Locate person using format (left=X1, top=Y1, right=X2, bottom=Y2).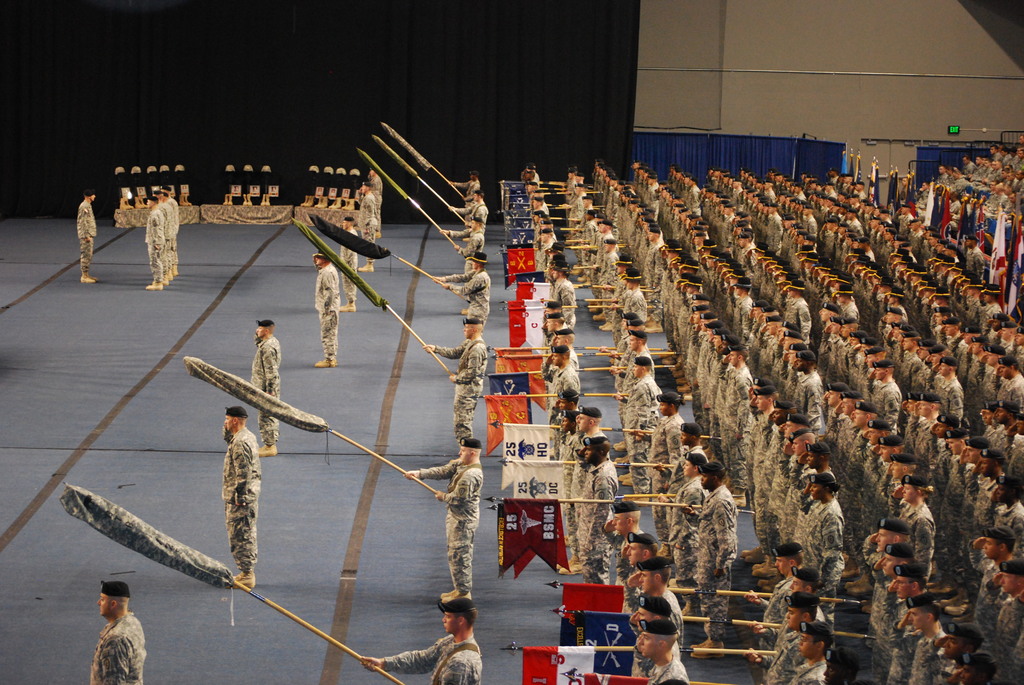
(left=452, top=198, right=486, bottom=227).
